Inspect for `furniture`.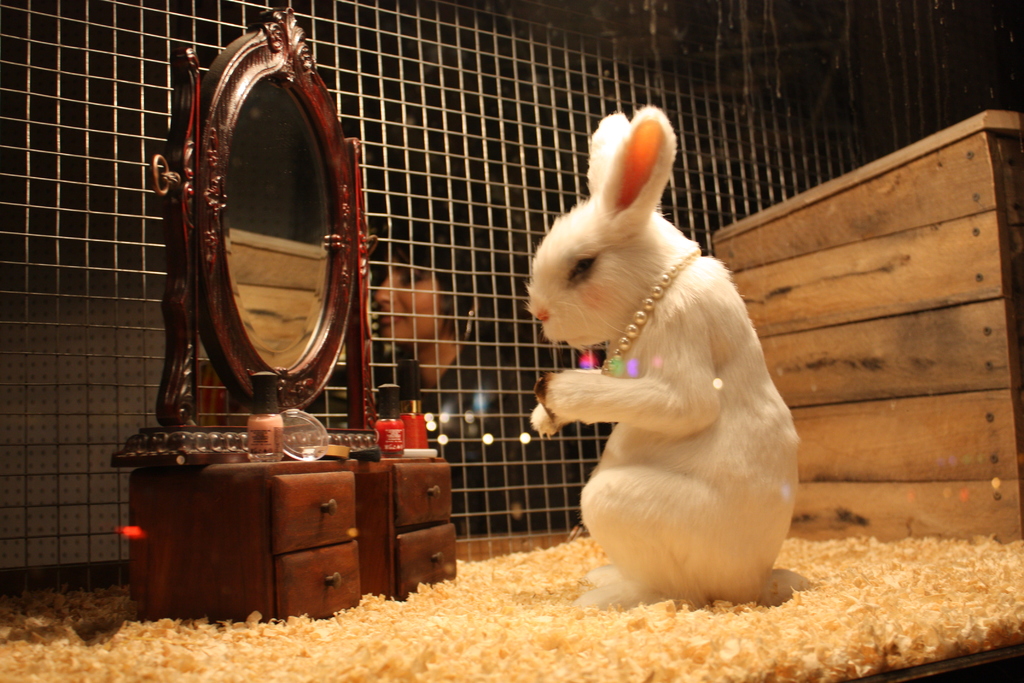
Inspection: region(712, 108, 1023, 541).
